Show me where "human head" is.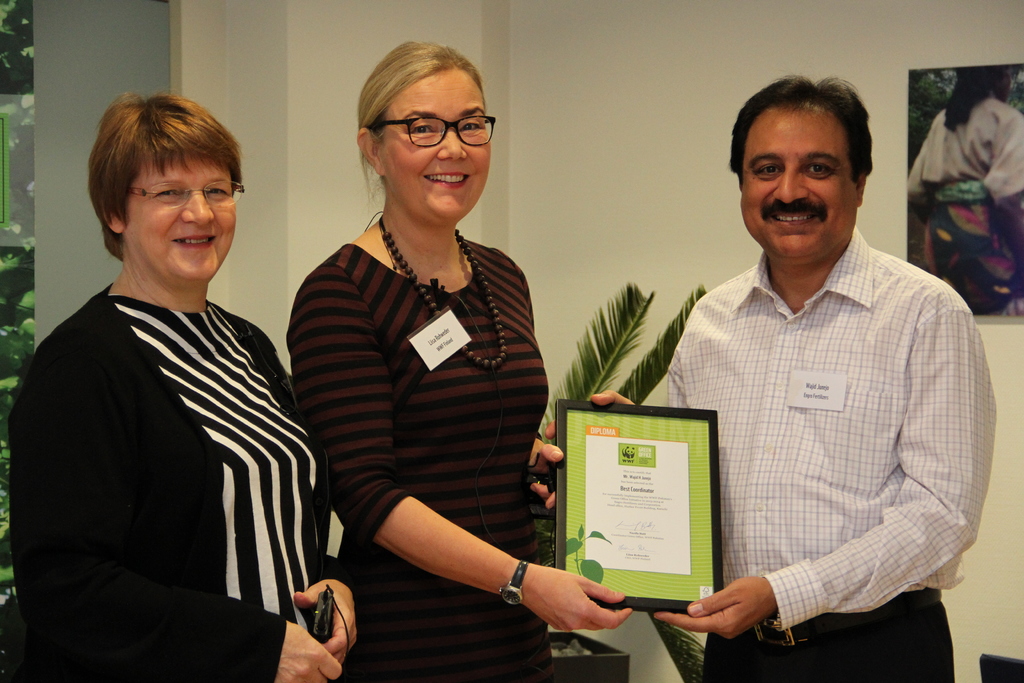
"human head" is at <box>358,42,492,226</box>.
